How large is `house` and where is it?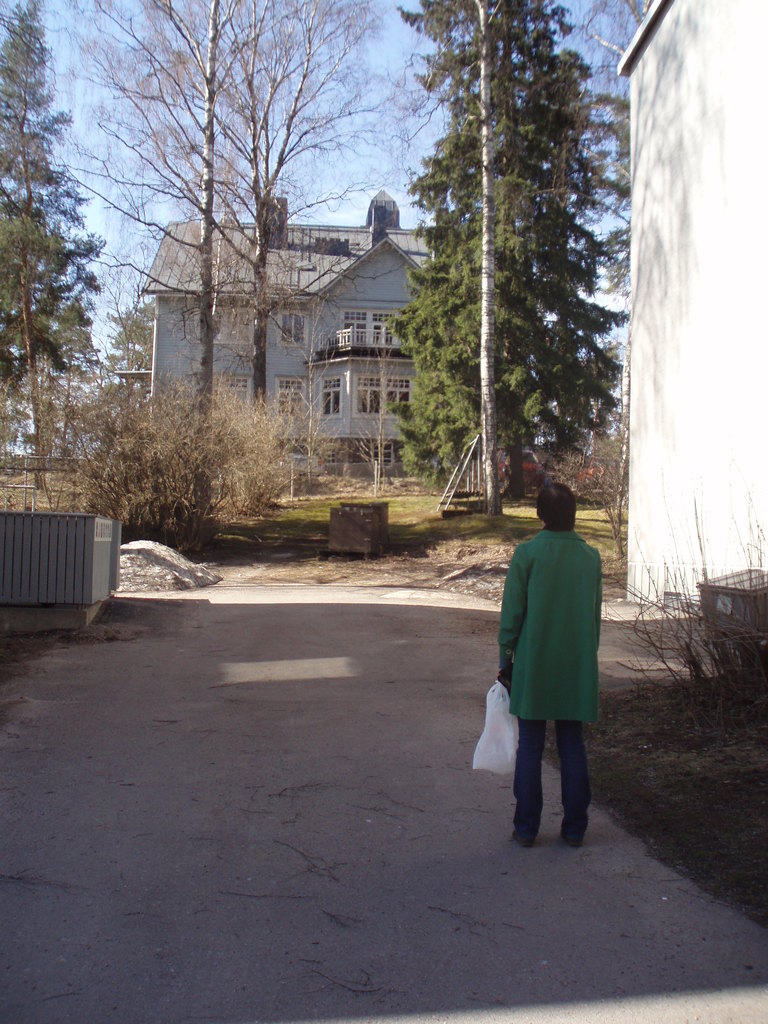
Bounding box: <bbox>83, 129, 449, 476</bbox>.
